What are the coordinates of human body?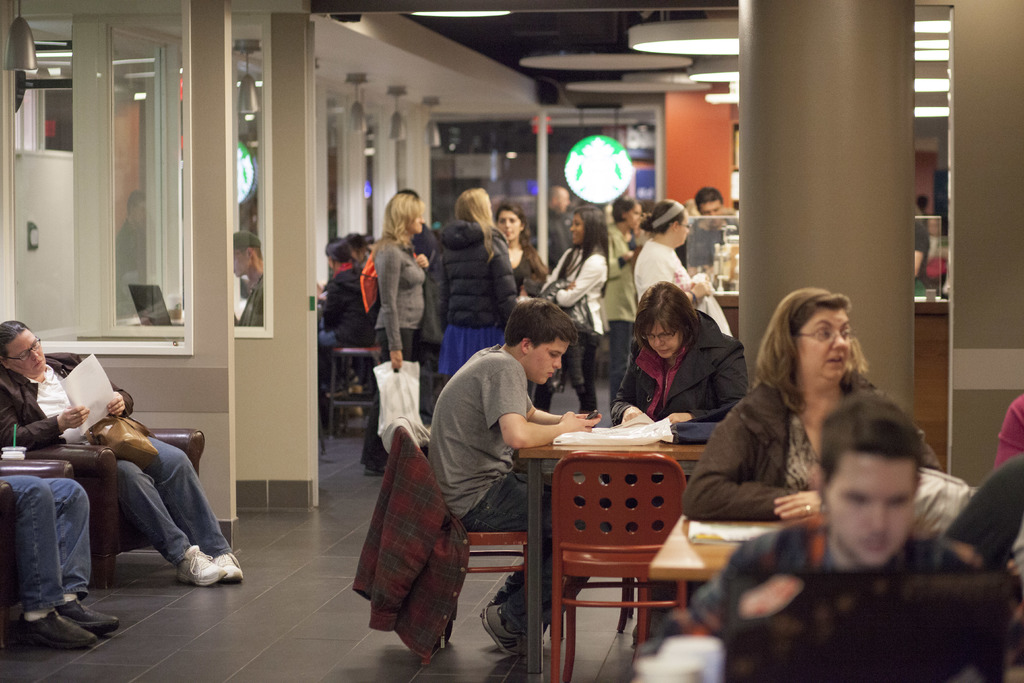
609, 283, 748, 445.
